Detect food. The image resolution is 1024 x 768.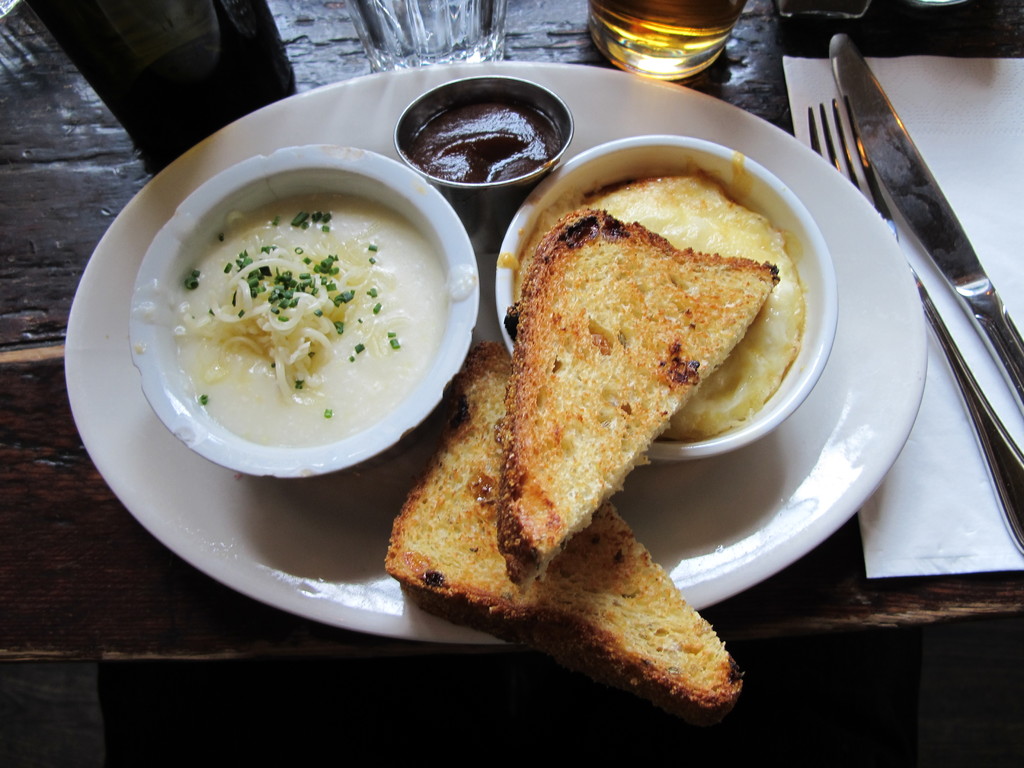
(405, 99, 564, 183).
